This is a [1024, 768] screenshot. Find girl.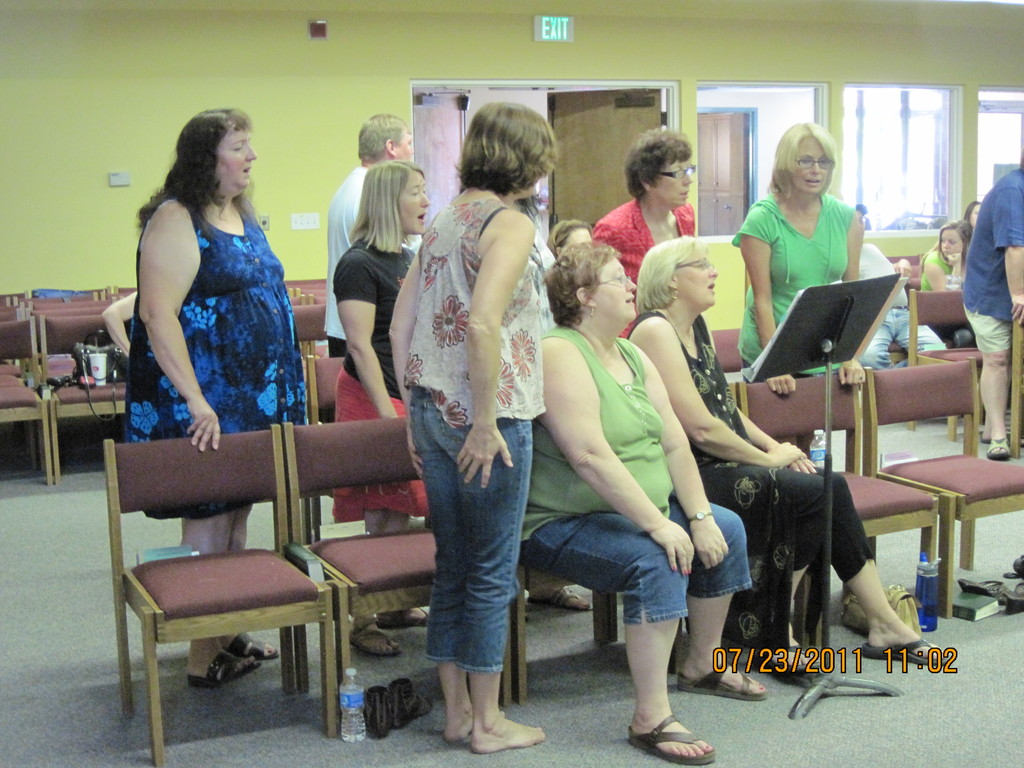
Bounding box: [920,218,968,344].
